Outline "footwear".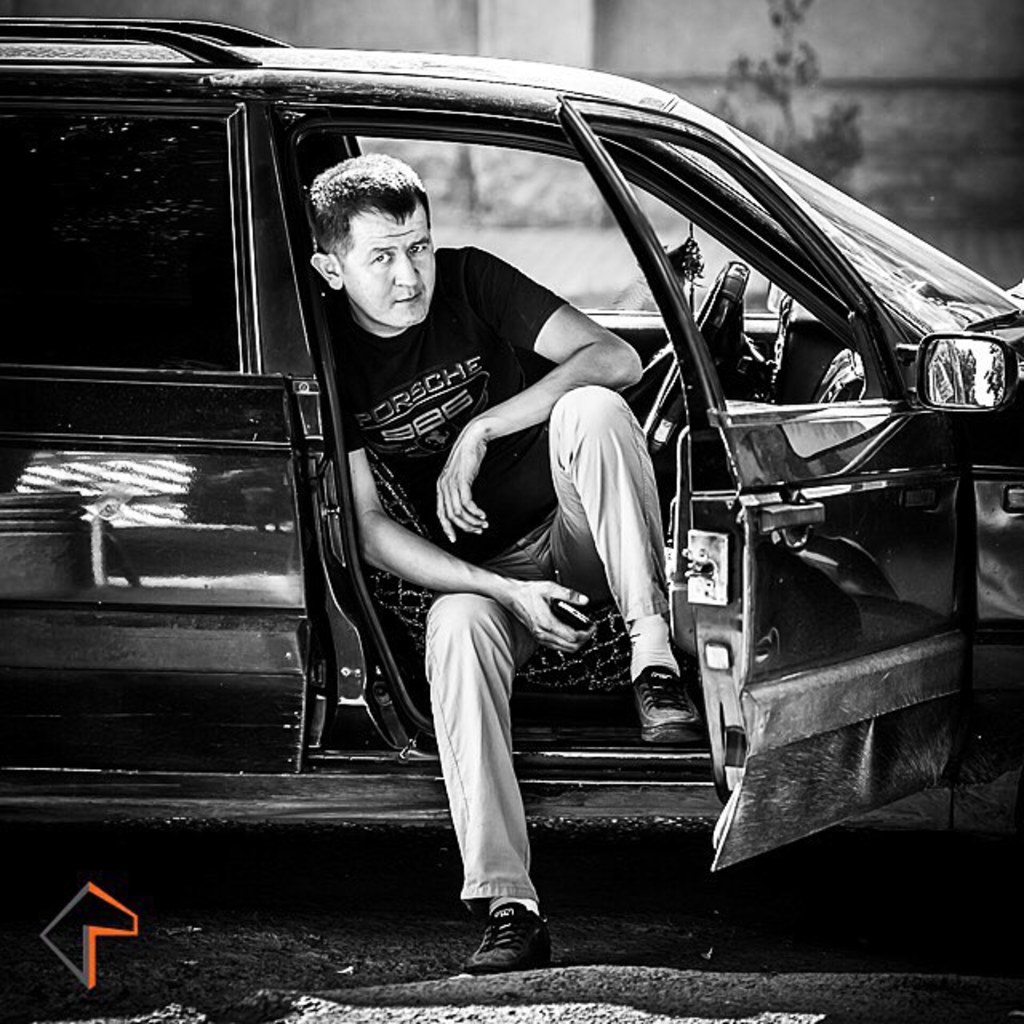
Outline: 466,899,554,971.
